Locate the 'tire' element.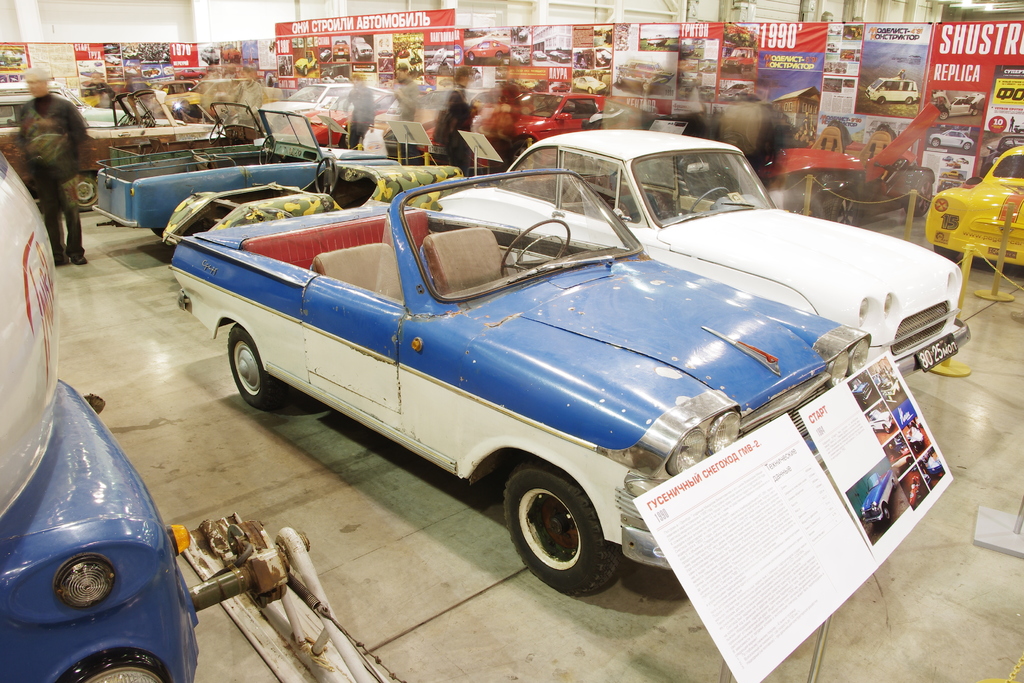
Element bbox: <region>879, 93, 886, 108</region>.
